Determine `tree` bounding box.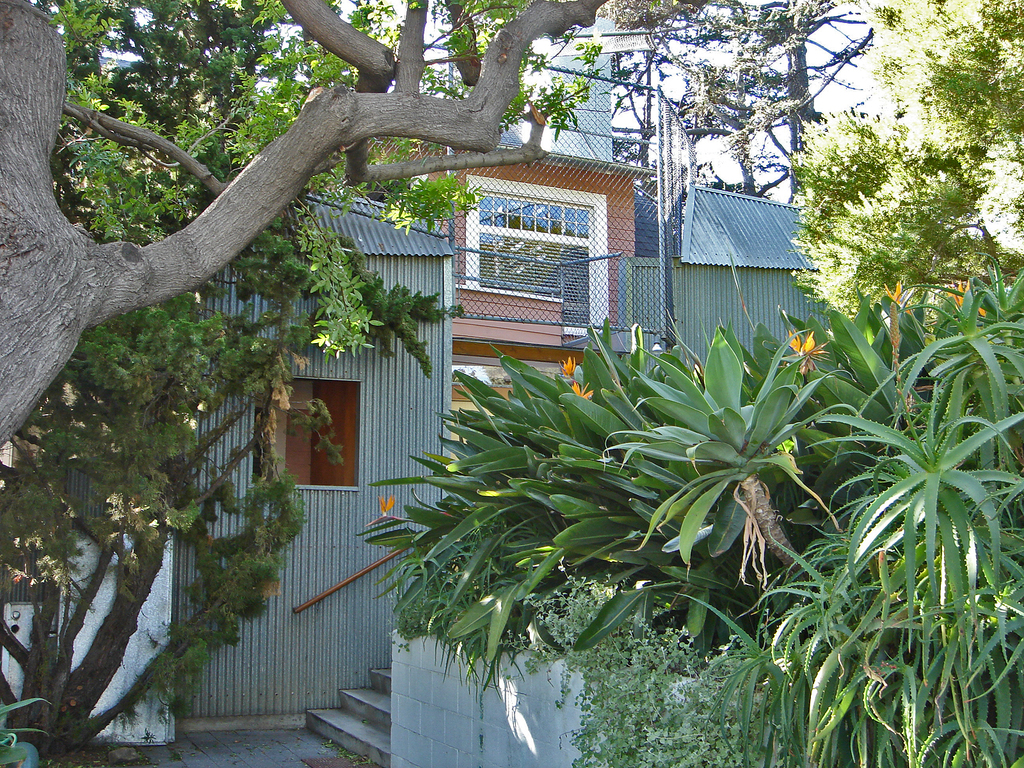
Determined: 0:0:636:464.
